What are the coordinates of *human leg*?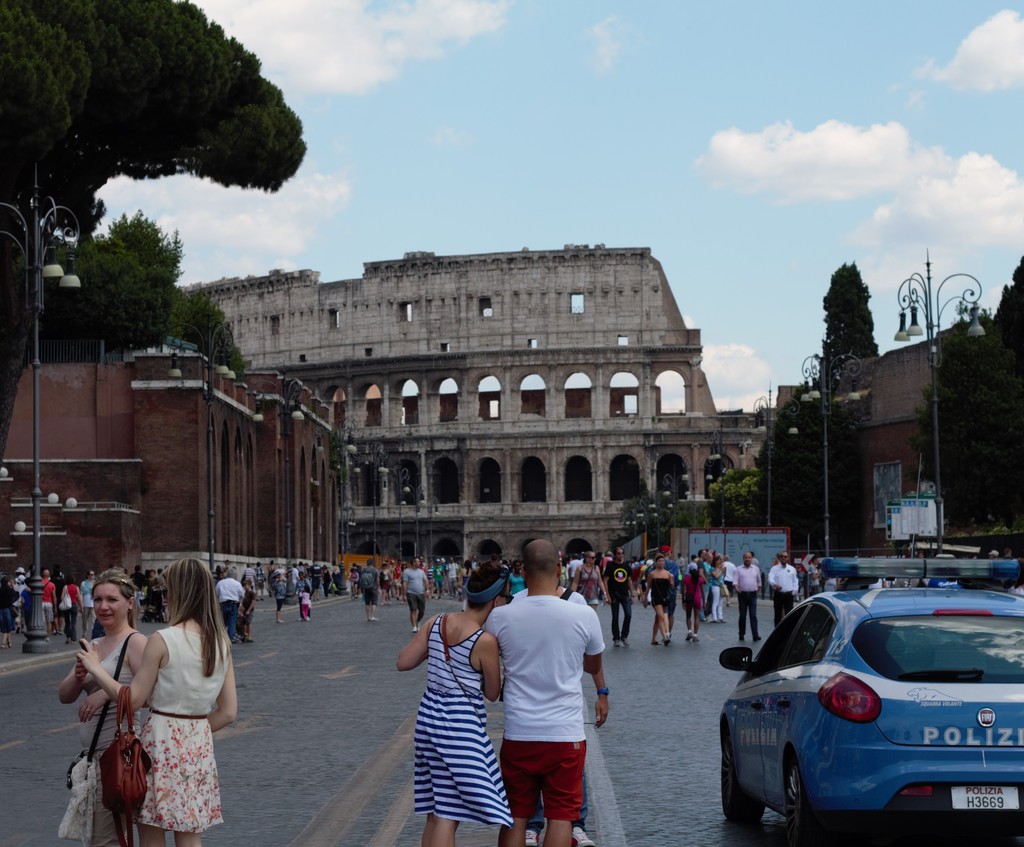
[654,598,673,650].
